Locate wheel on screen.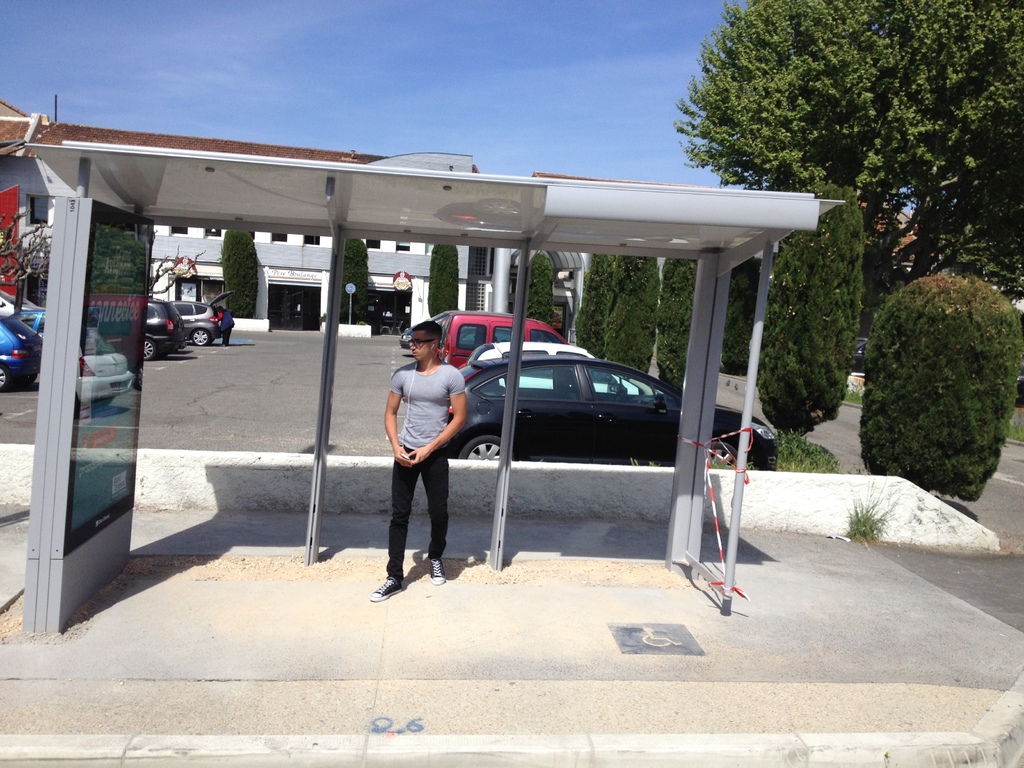
On screen at bbox=[455, 424, 517, 460].
